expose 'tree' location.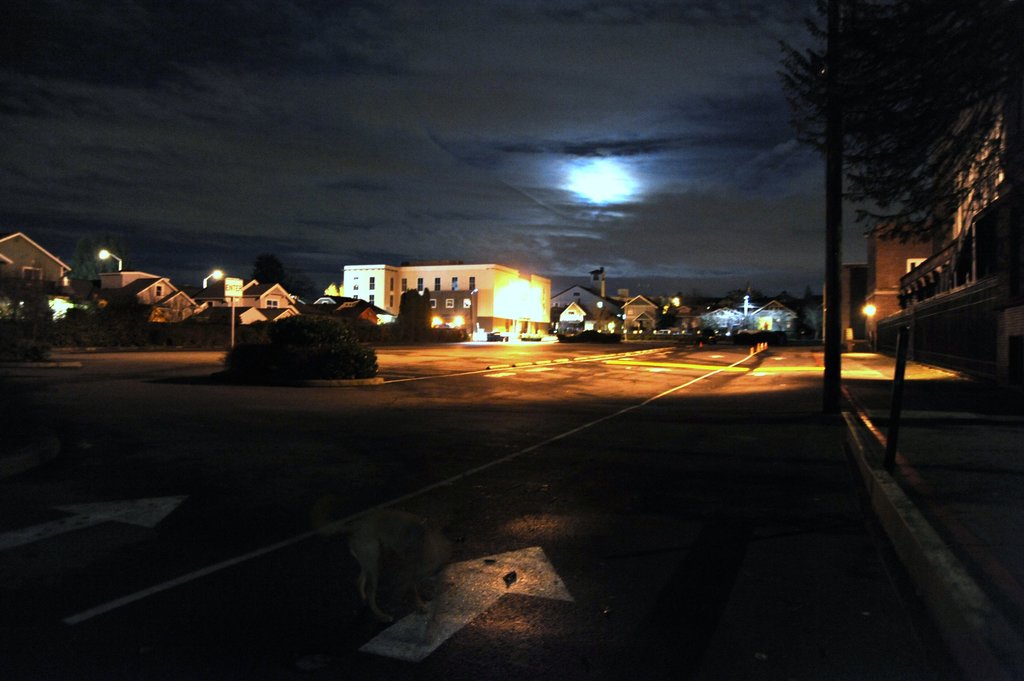
Exposed at left=767, top=0, right=1023, bottom=251.
